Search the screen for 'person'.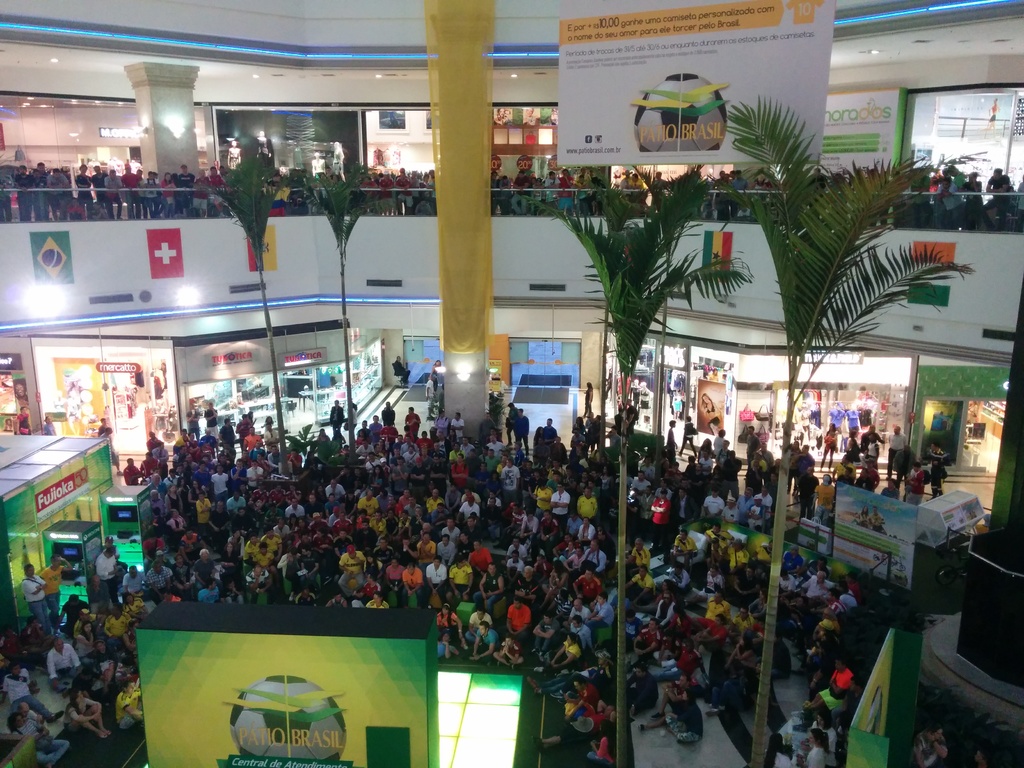
Found at <box>74,159,99,208</box>.
